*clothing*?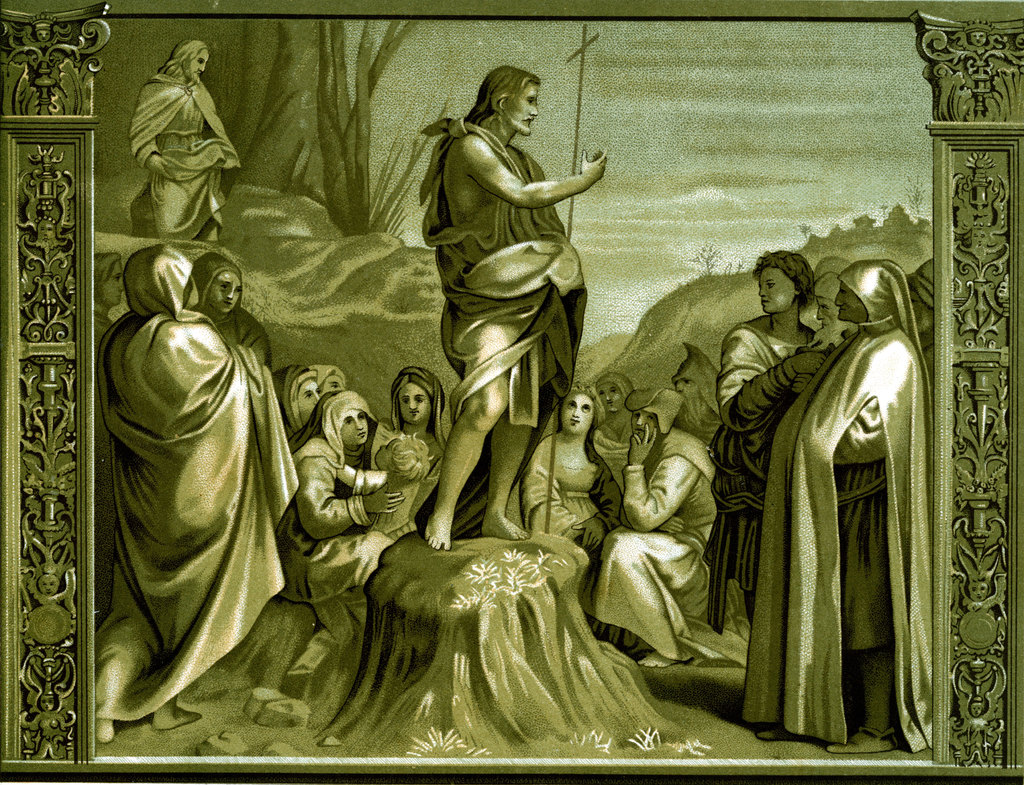
754,257,936,741
